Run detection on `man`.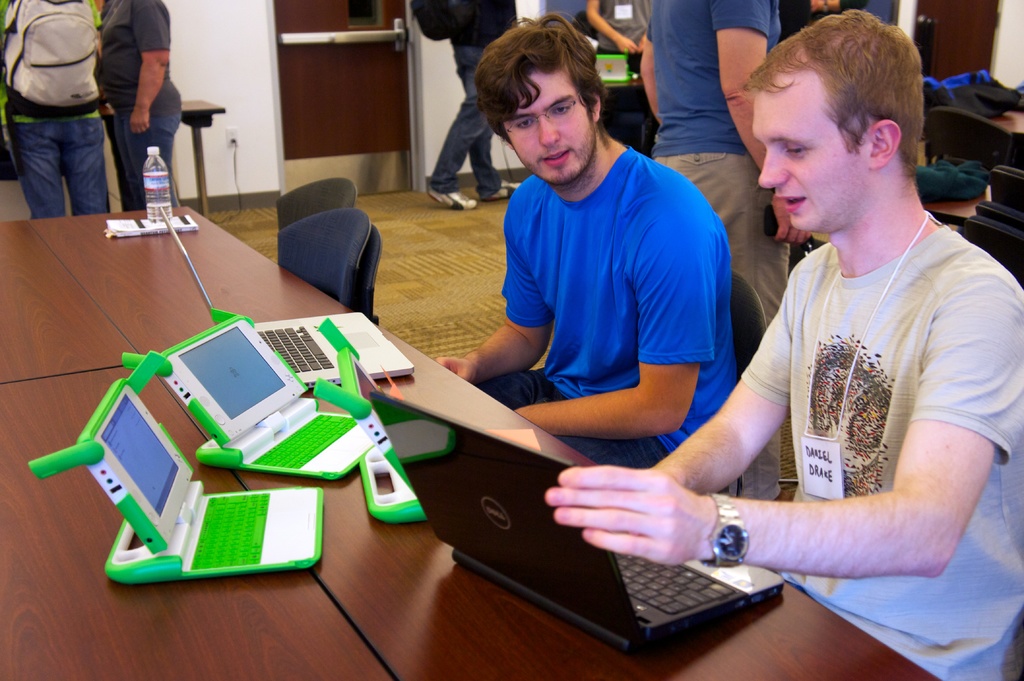
Result: x1=540 y1=3 x2=1023 y2=680.
